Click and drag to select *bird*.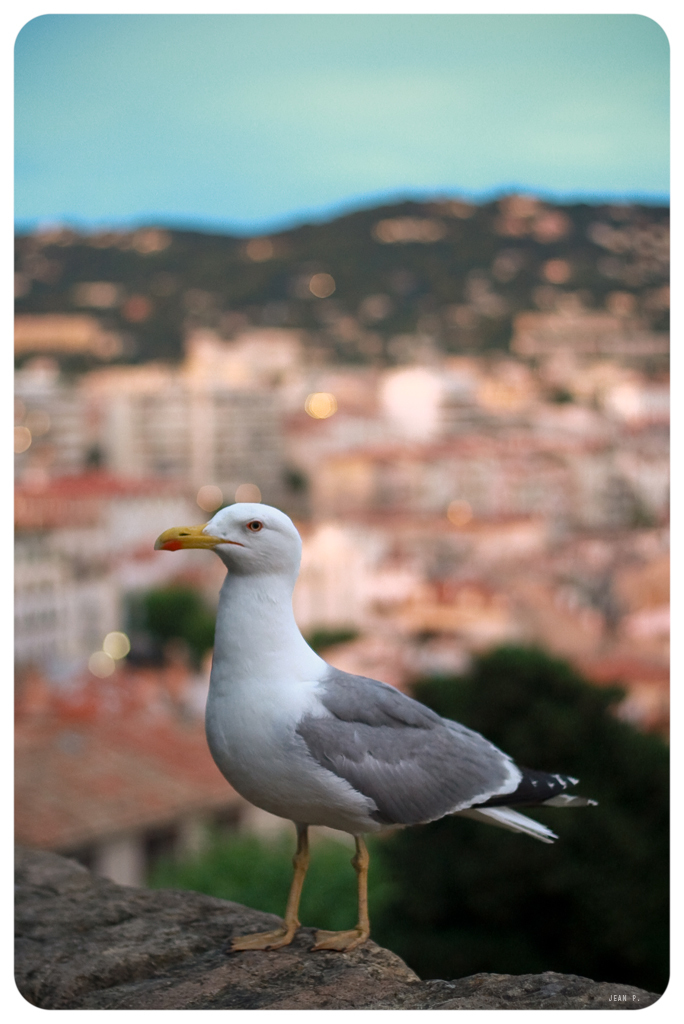
Selection: box(150, 498, 604, 955).
